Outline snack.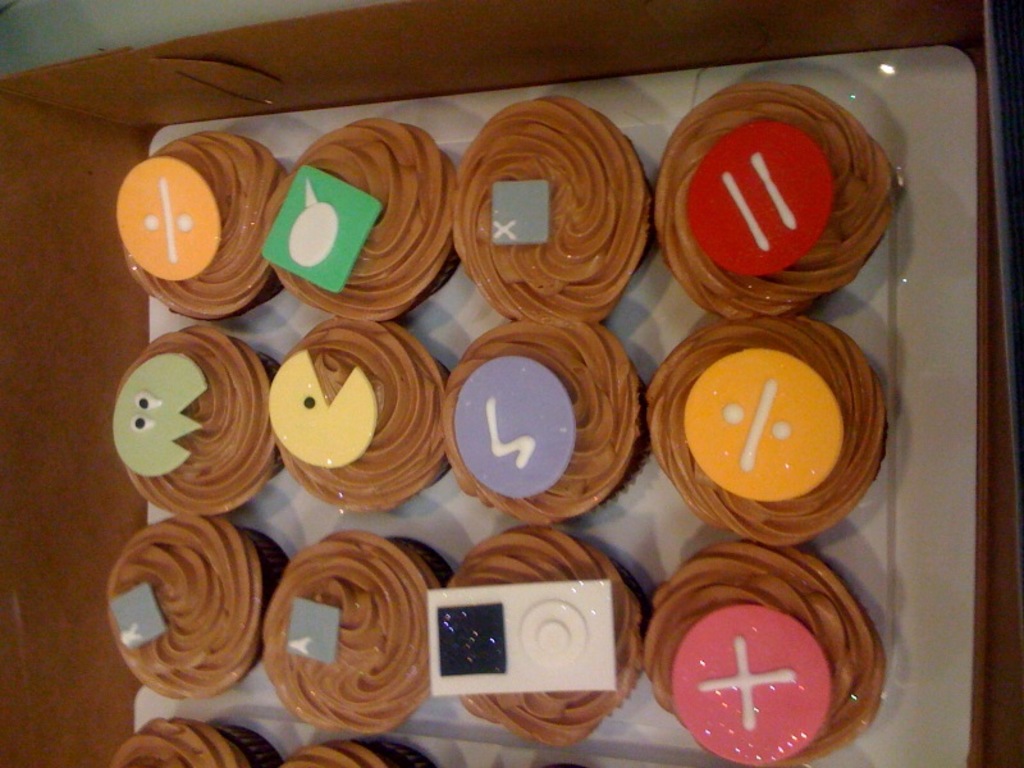
Outline: region(260, 530, 440, 728).
